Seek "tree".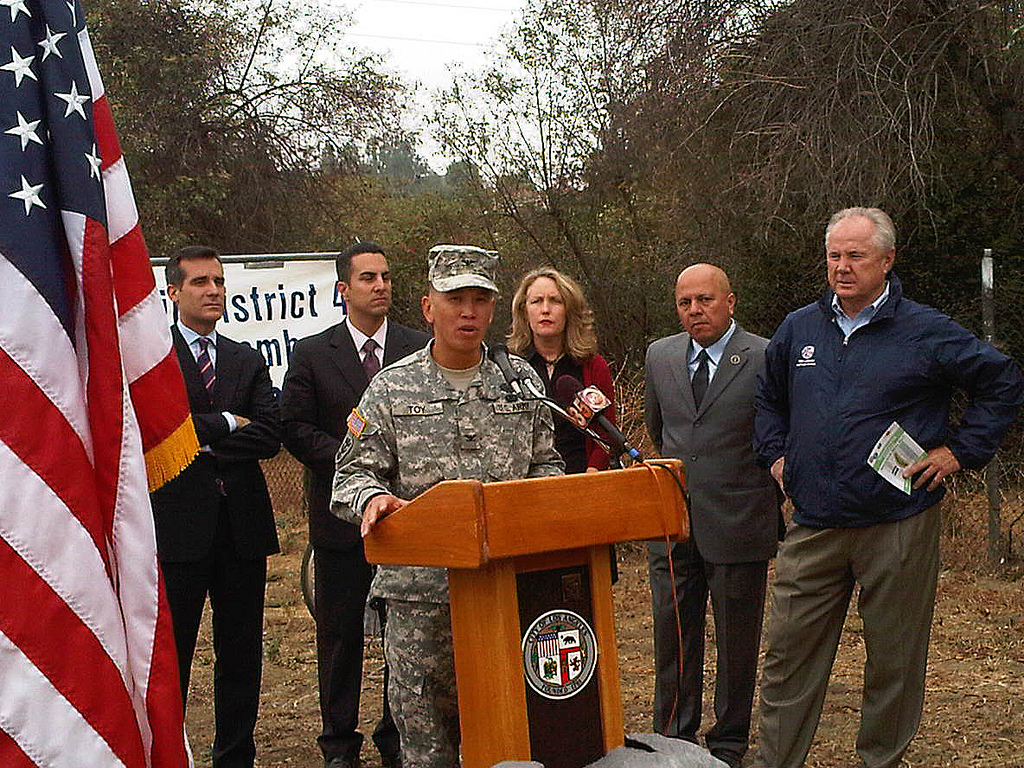
73:0:411:262.
